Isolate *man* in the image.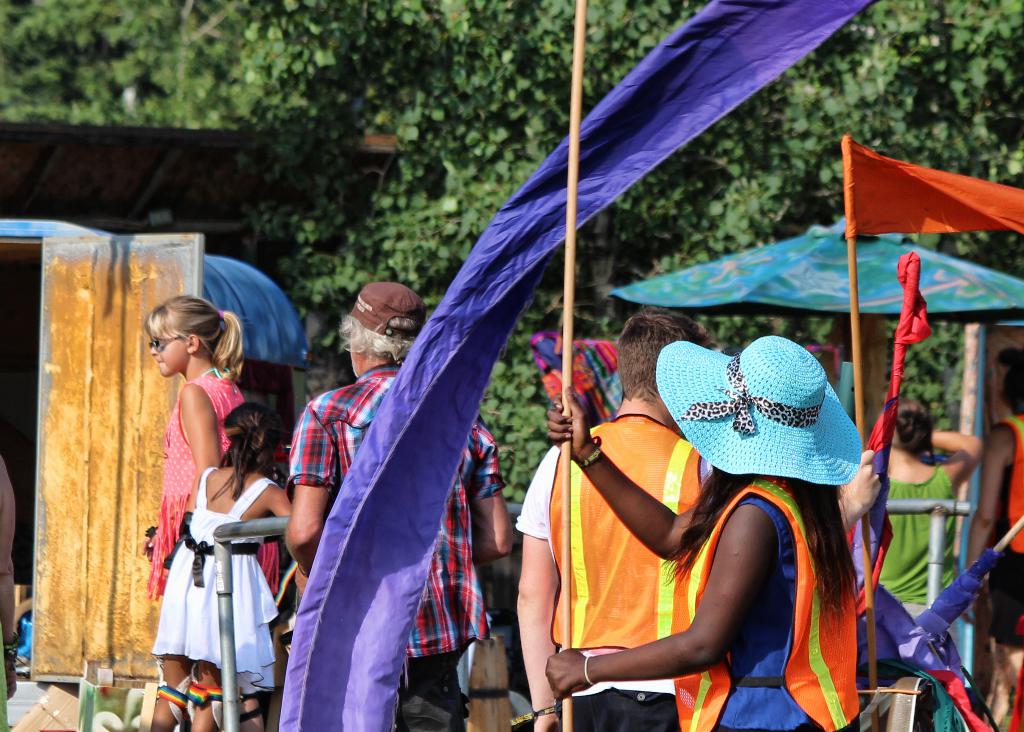
Isolated region: [526,304,717,731].
